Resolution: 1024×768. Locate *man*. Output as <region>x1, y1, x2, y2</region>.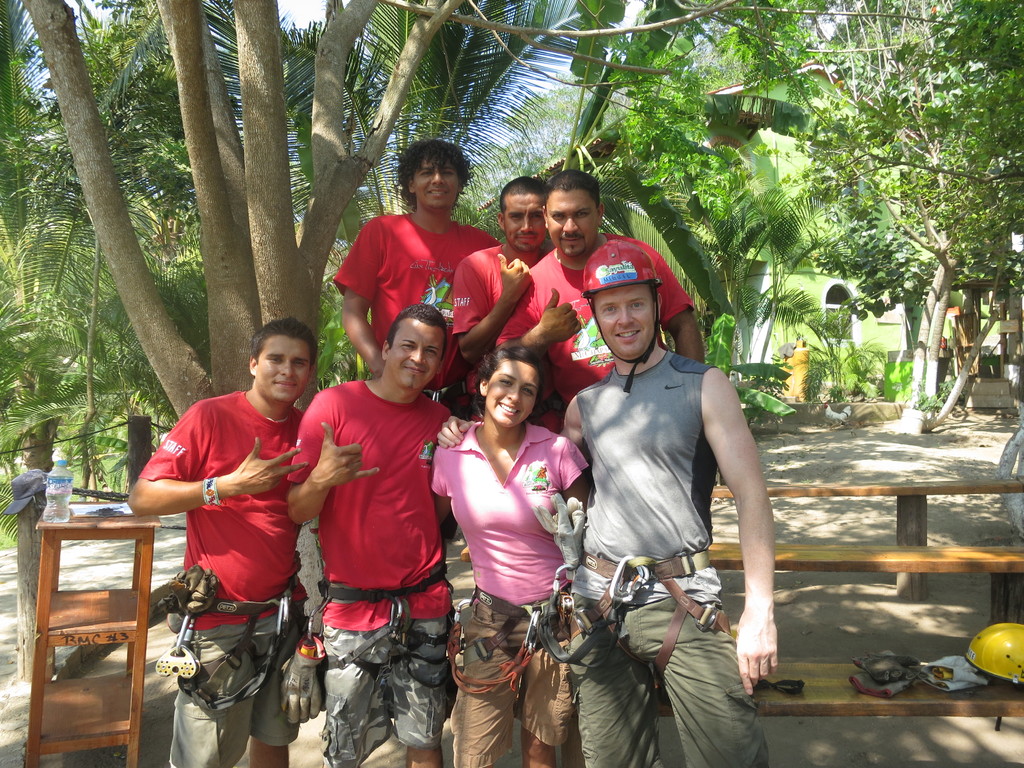
<region>287, 301, 457, 767</region>.
